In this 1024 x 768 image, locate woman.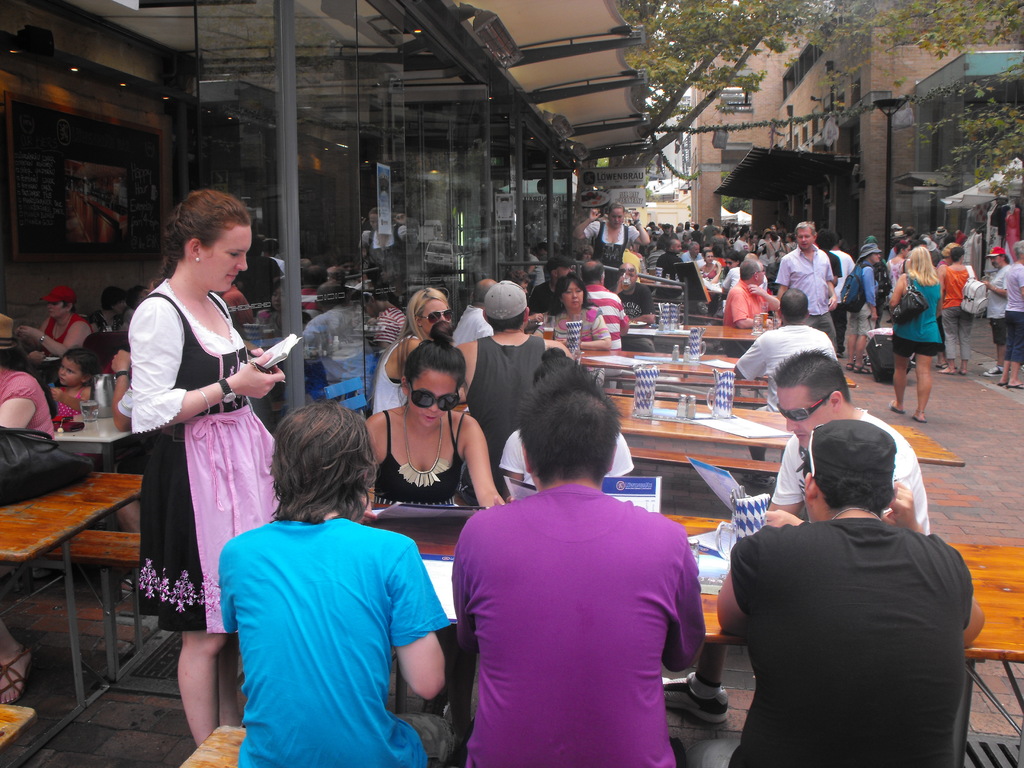
Bounding box: region(364, 340, 506, 509).
